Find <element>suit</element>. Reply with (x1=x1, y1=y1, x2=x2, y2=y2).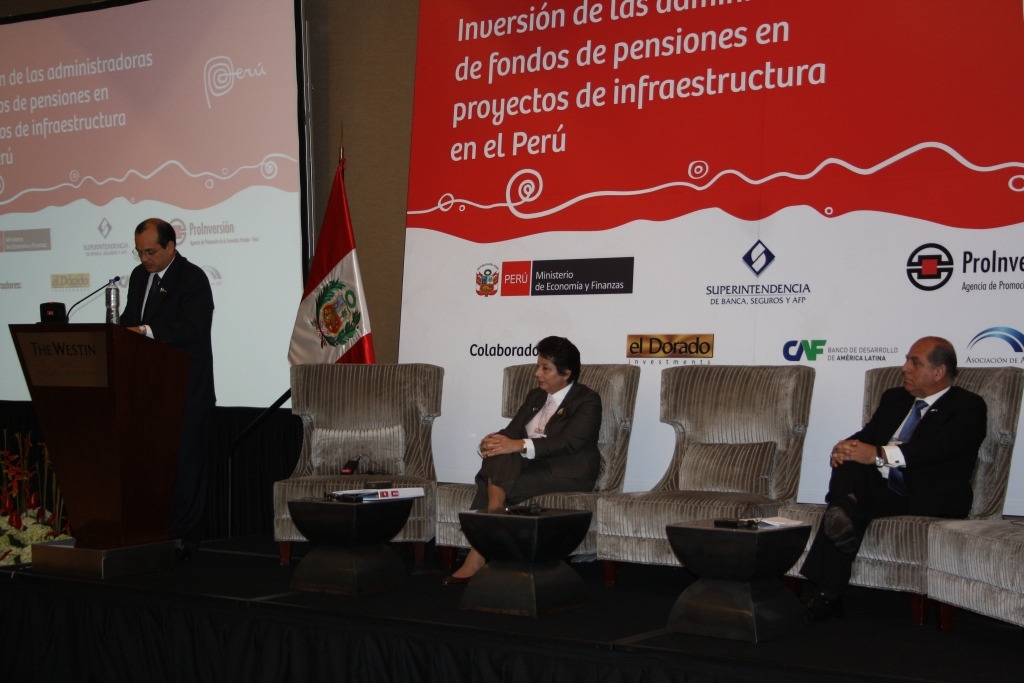
(x1=797, y1=379, x2=995, y2=585).
